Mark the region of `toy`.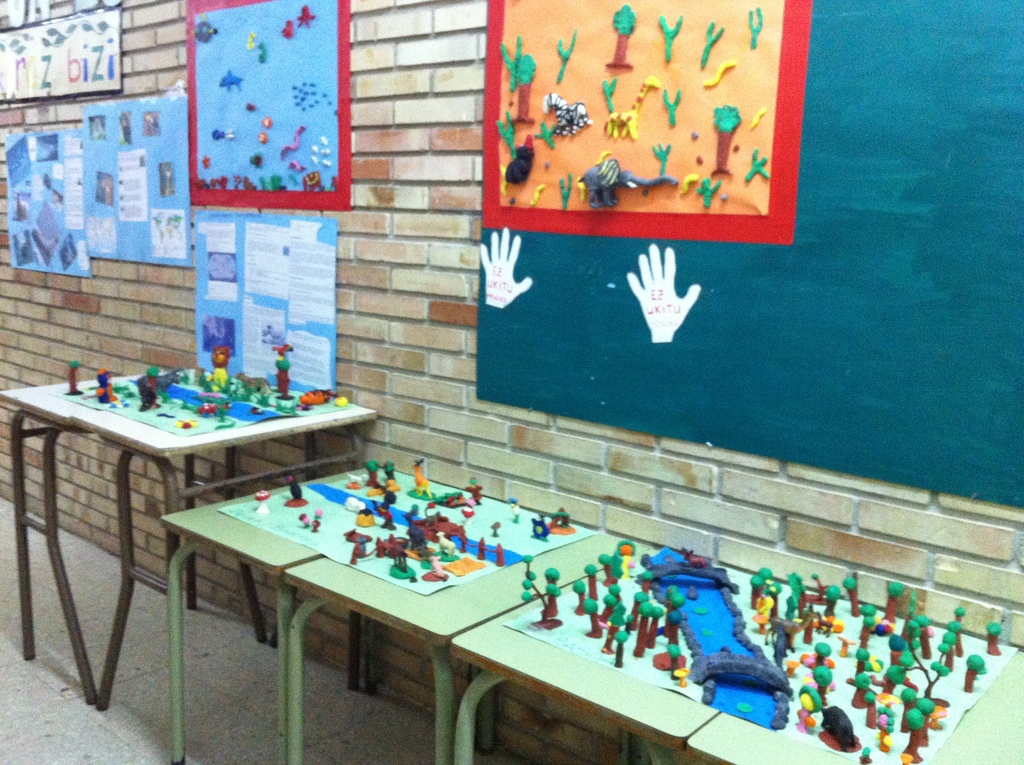
Region: box=[743, 145, 770, 181].
